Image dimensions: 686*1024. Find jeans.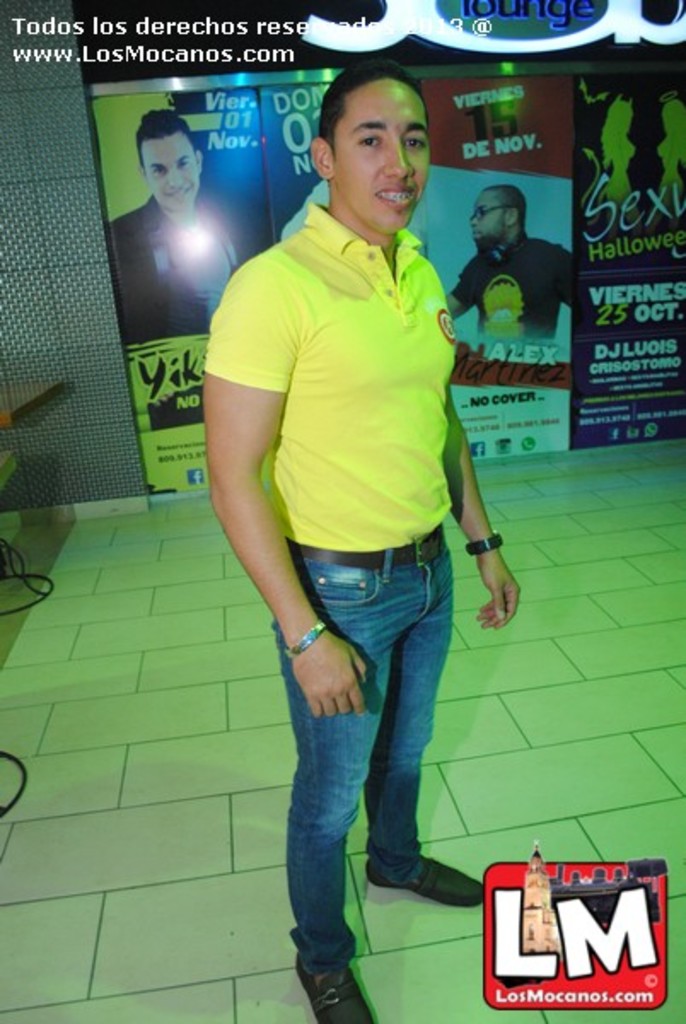
select_region(265, 548, 481, 995).
